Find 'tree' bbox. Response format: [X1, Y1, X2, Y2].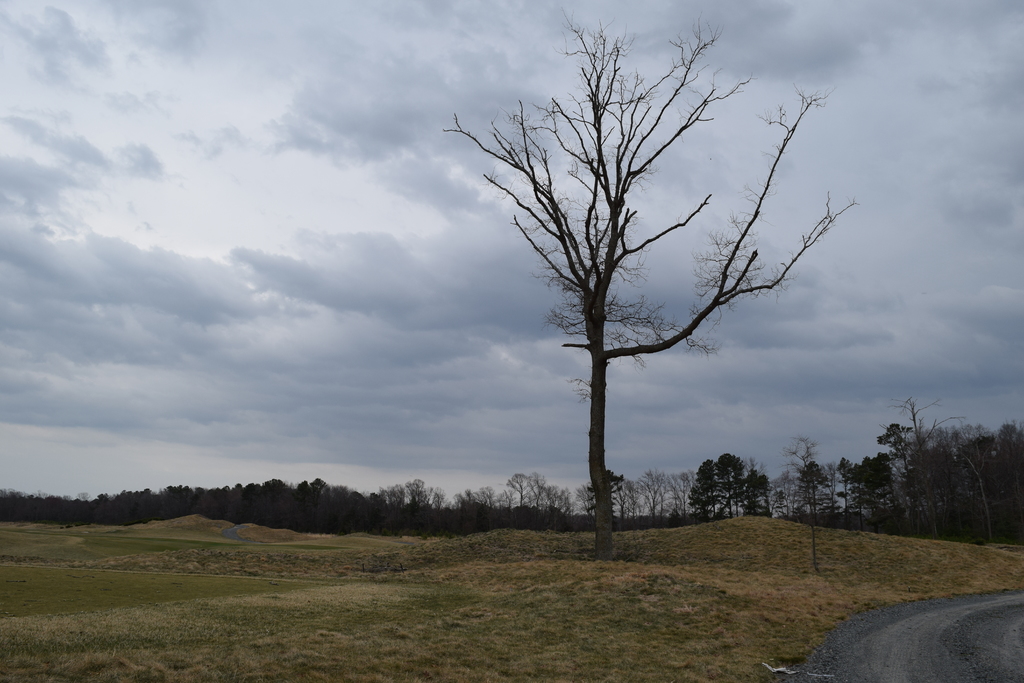
[577, 472, 687, 527].
